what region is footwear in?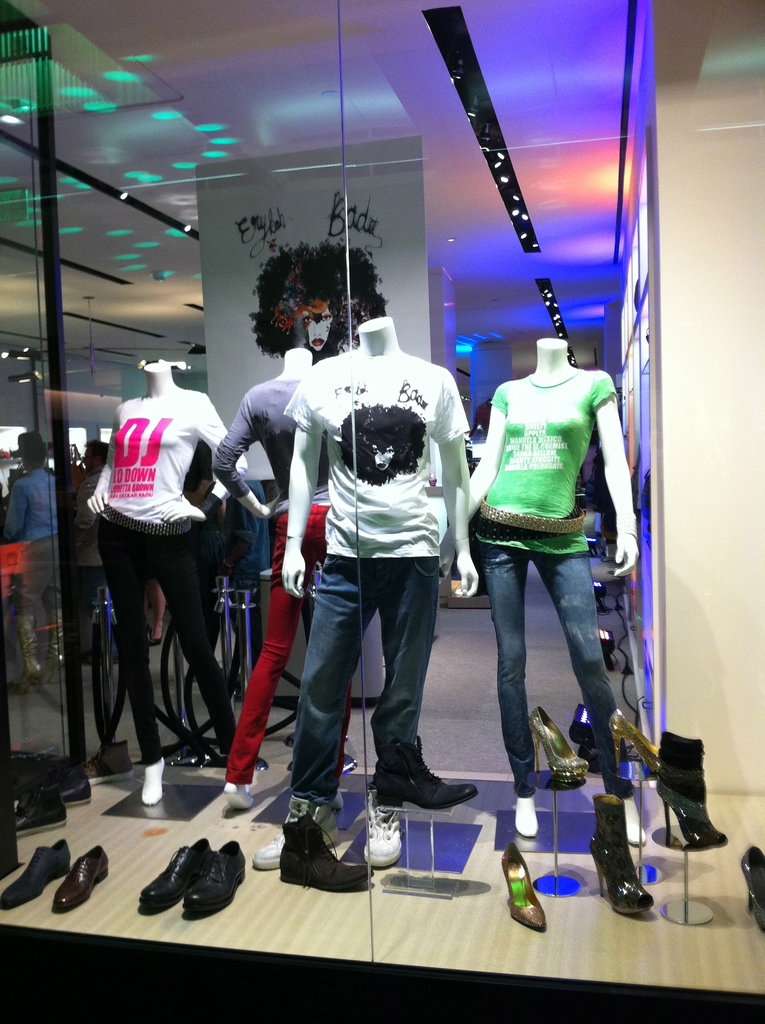
region(79, 737, 135, 788).
